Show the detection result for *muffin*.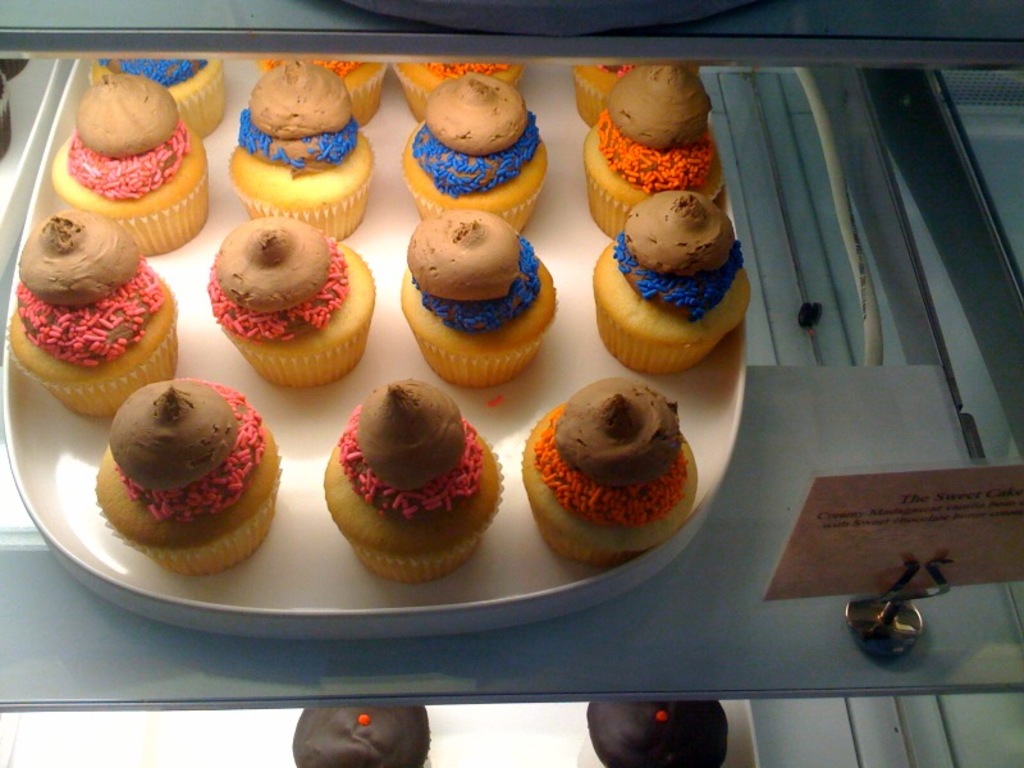
bbox=(192, 210, 365, 388).
